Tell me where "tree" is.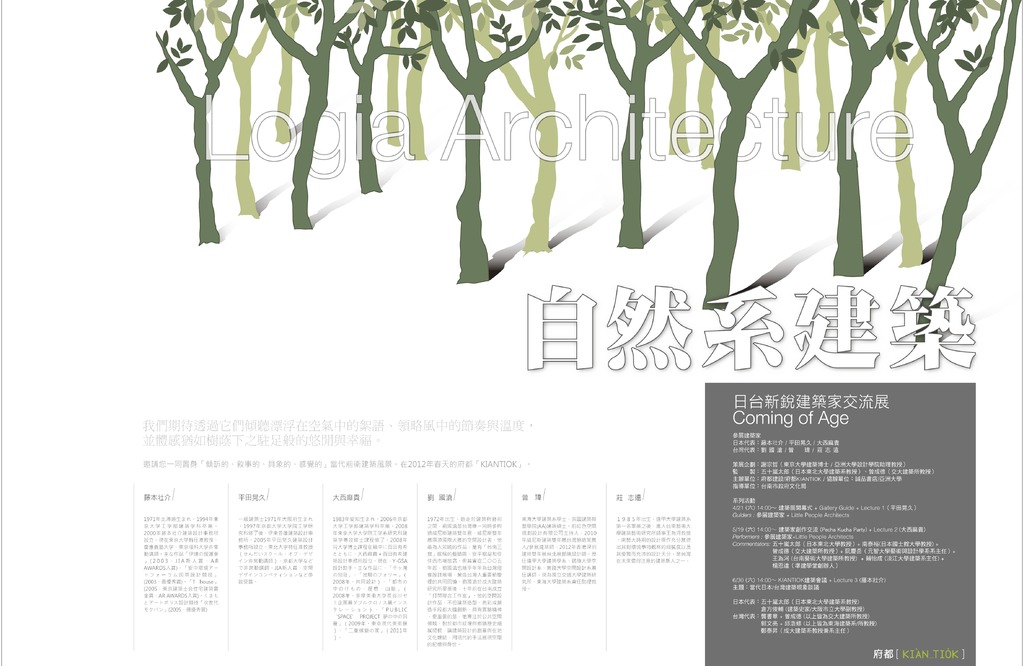
"tree" is at [x1=143, y1=15, x2=252, y2=254].
